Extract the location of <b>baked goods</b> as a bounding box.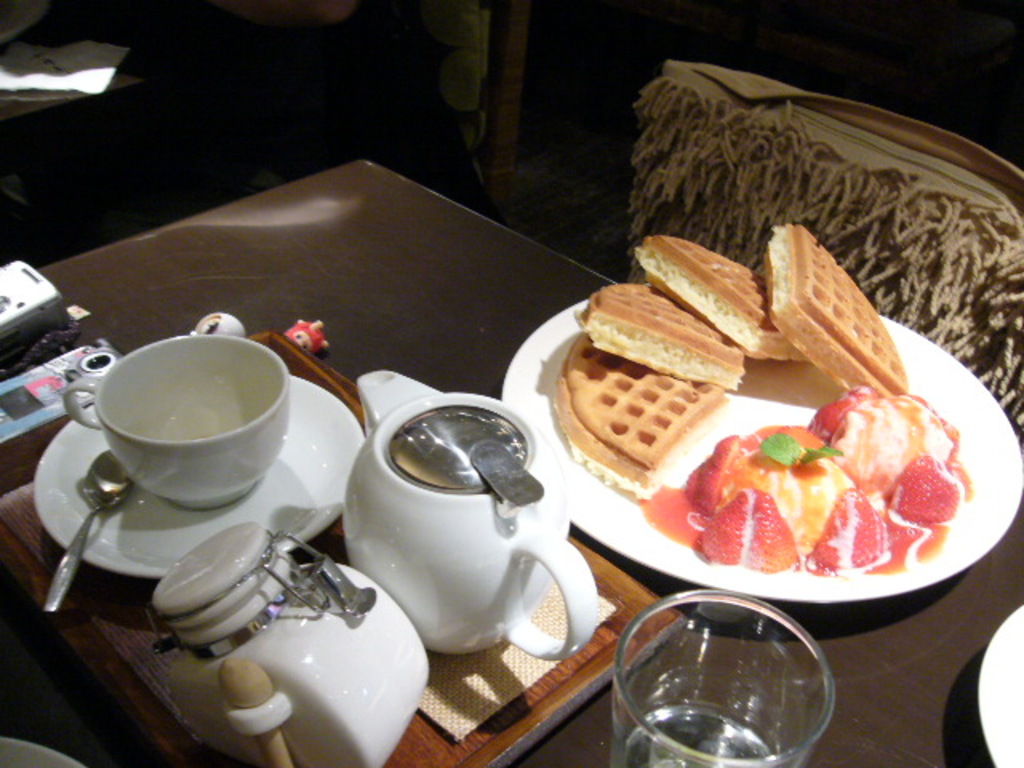
626 229 822 365.
